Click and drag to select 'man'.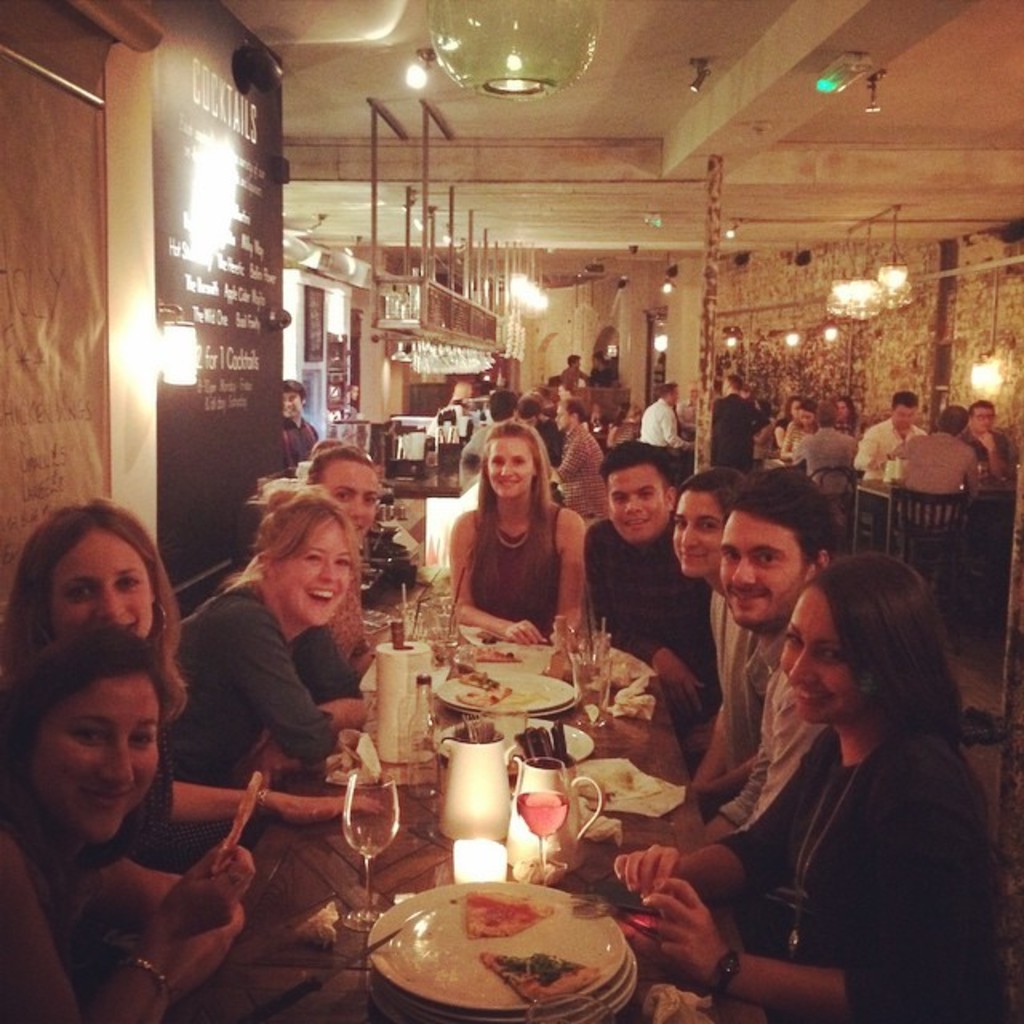
Selection: crop(675, 469, 878, 856).
